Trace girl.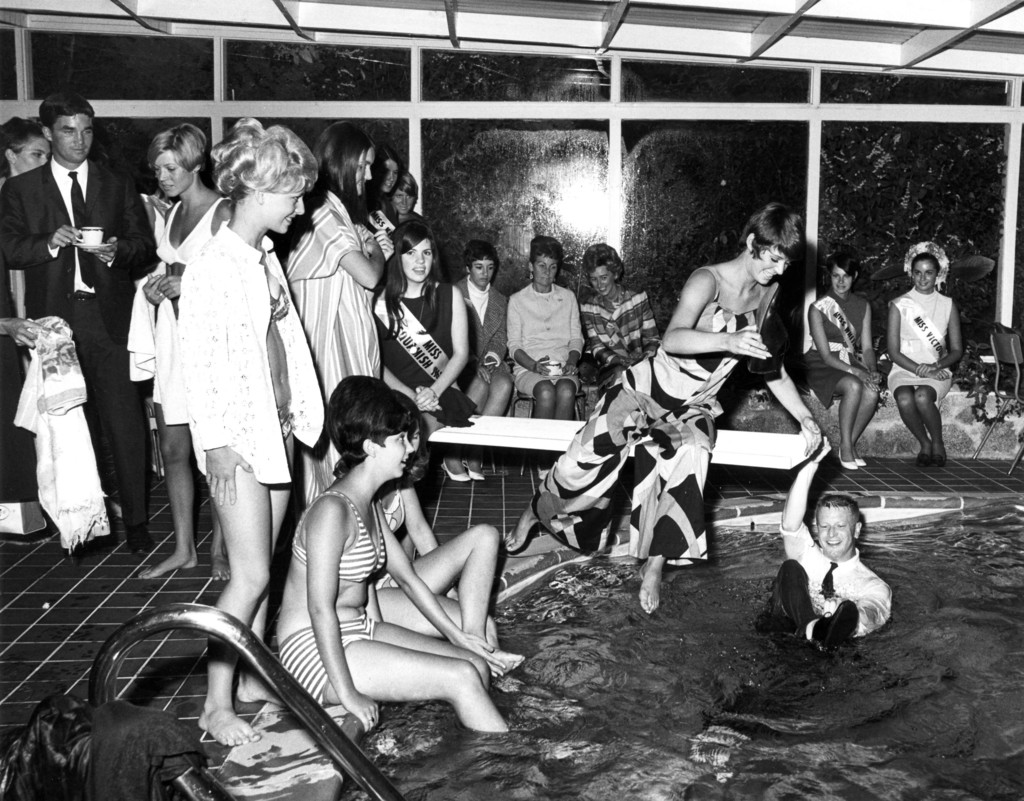
Traced to [451, 239, 511, 487].
